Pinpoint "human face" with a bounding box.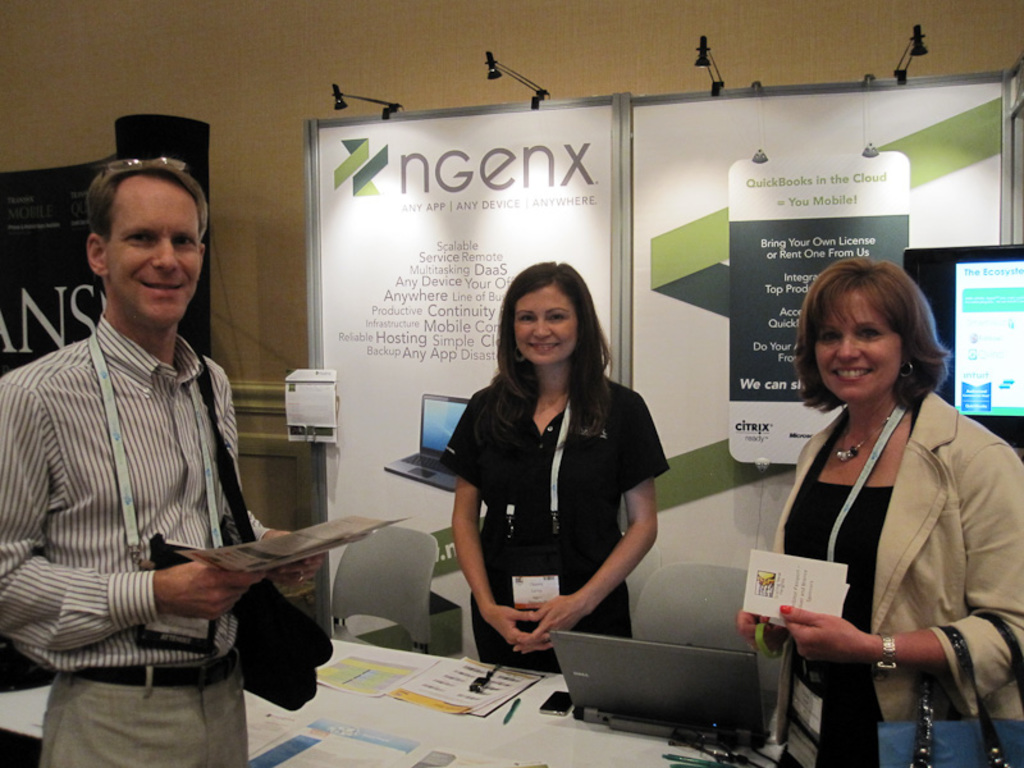
bbox=[108, 173, 204, 326].
